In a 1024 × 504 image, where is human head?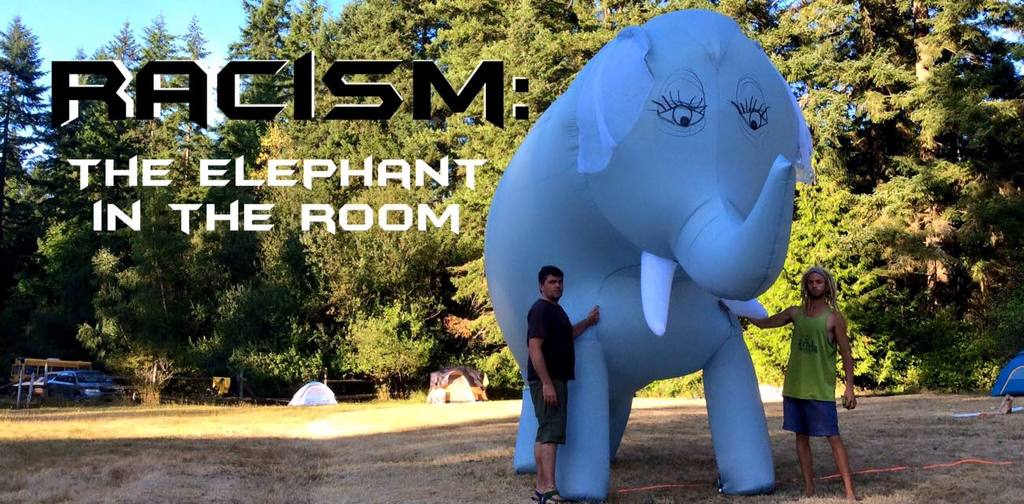
Rect(799, 266, 833, 301).
